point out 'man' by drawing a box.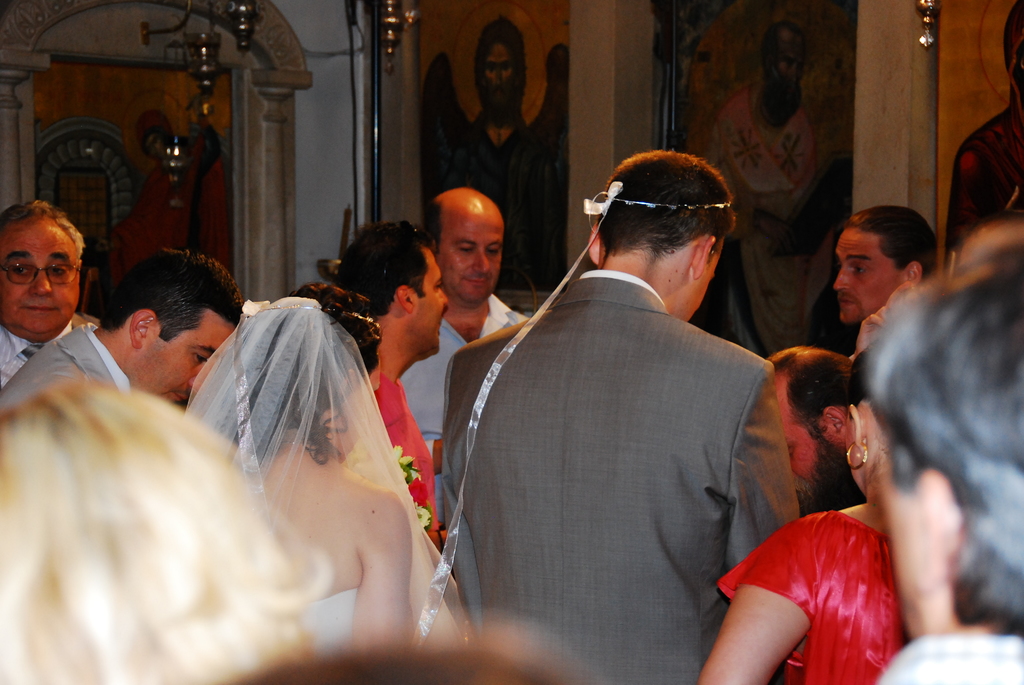
0 195 98 384.
